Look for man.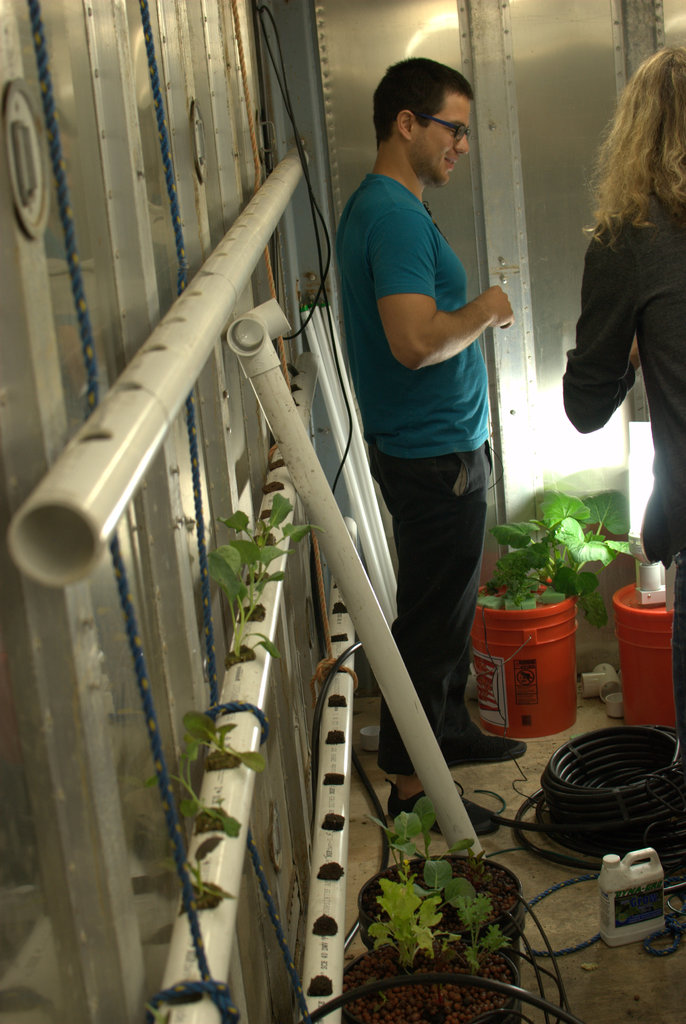
Found: {"x1": 323, "y1": 63, "x2": 530, "y2": 758}.
